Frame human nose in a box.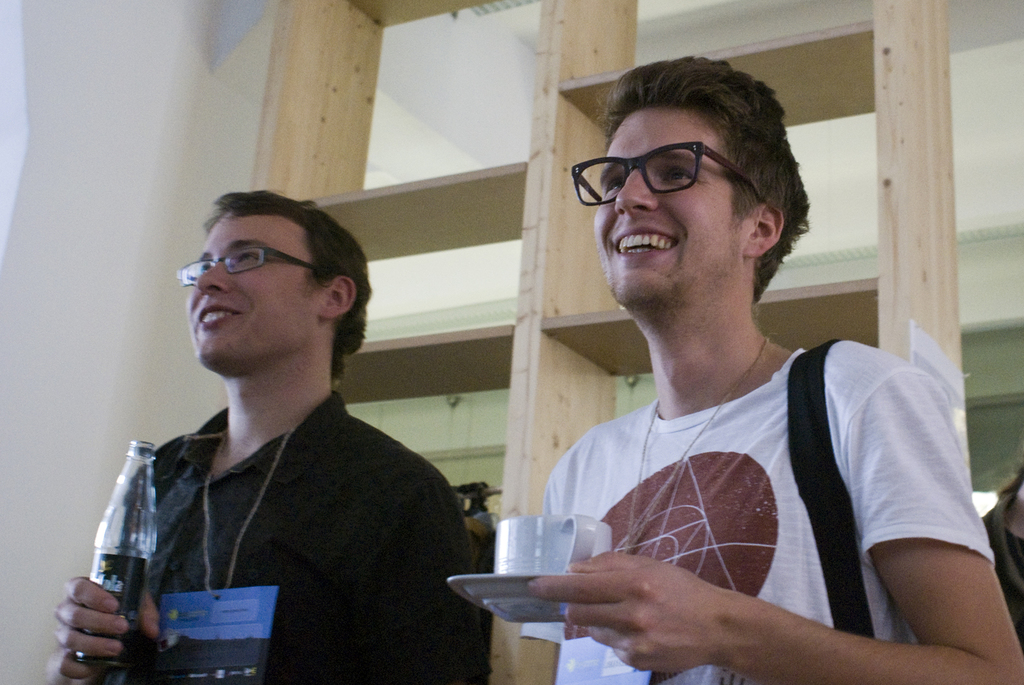
618,162,660,212.
